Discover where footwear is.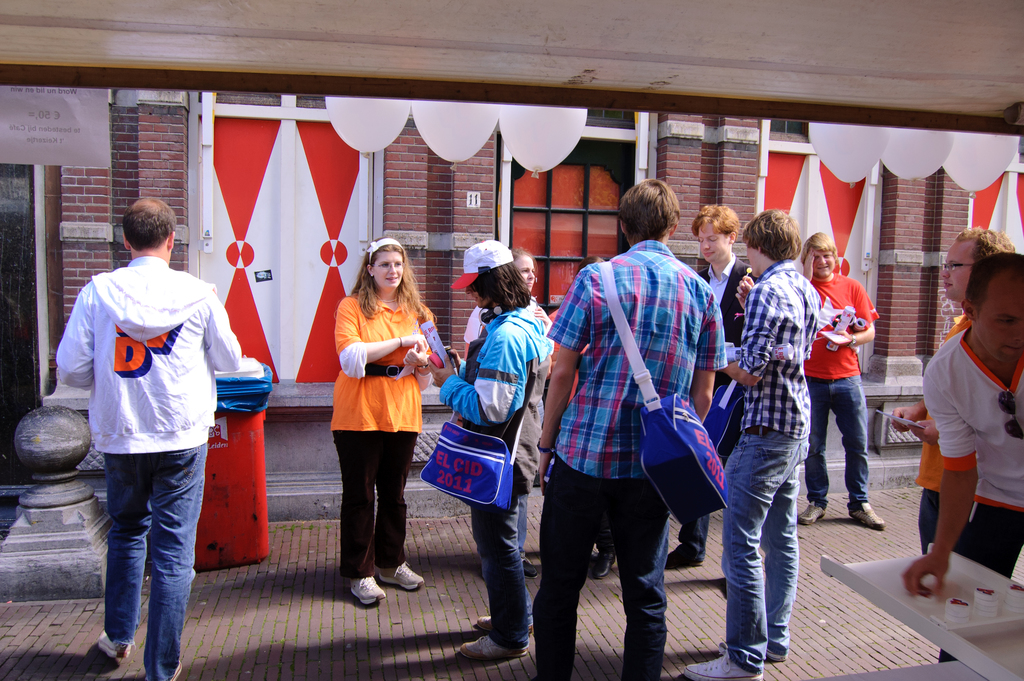
Discovered at bbox=(351, 573, 384, 605).
